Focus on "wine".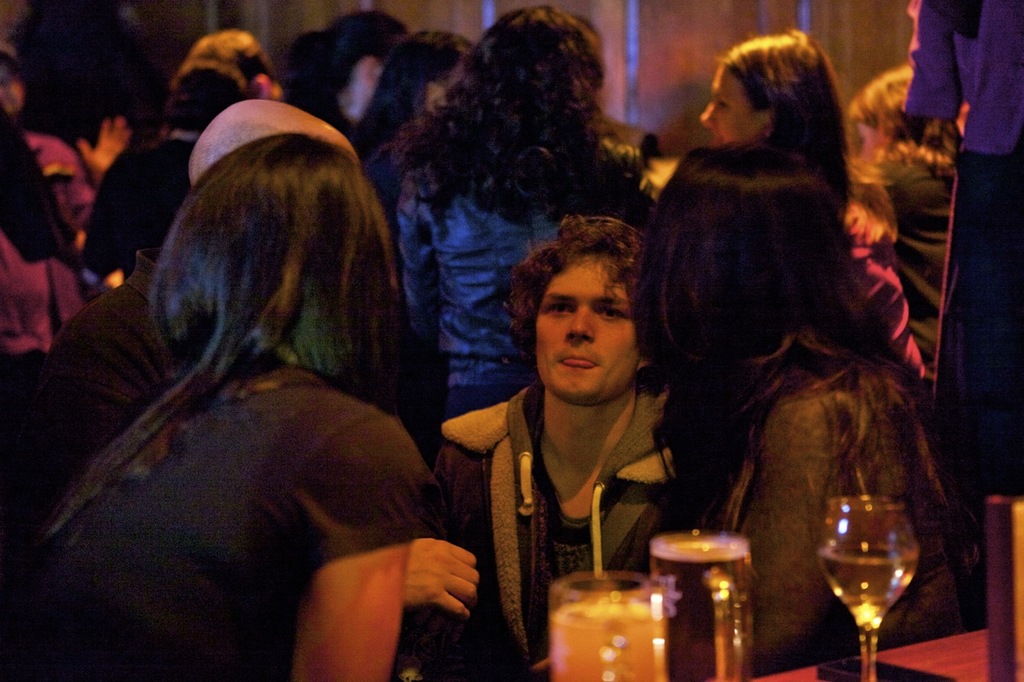
Focused at (left=818, top=541, right=915, bottom=628).
